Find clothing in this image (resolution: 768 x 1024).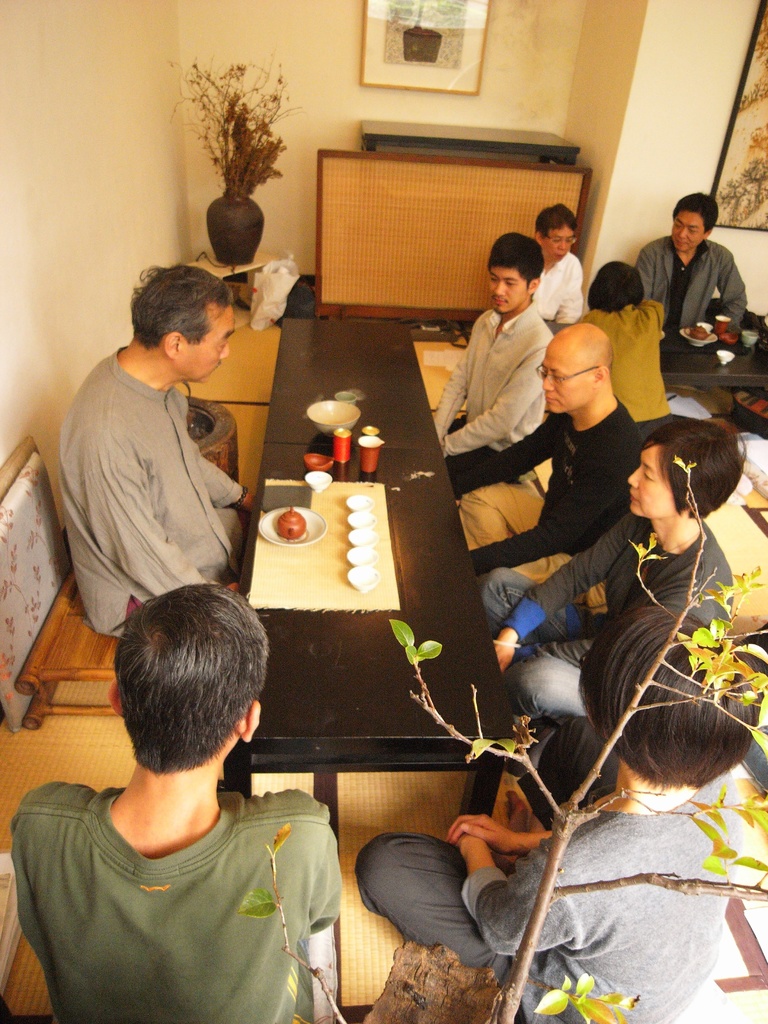
434, 410, 646, 605.
